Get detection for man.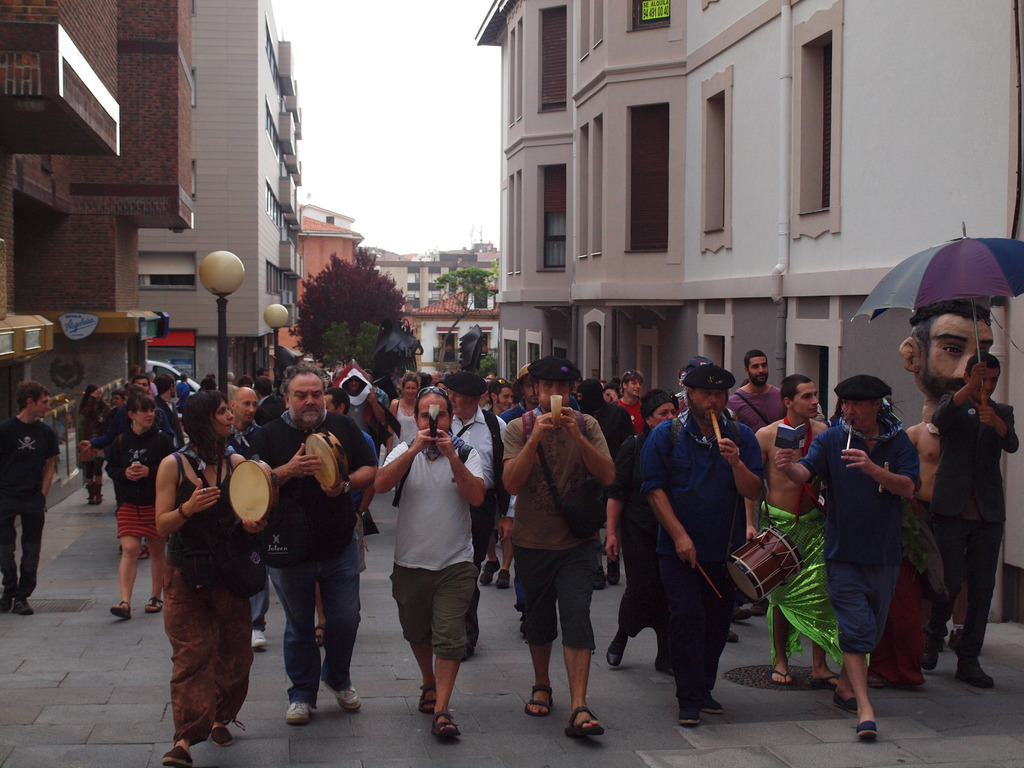
Detection: rect(0, 381, 58, 613).
